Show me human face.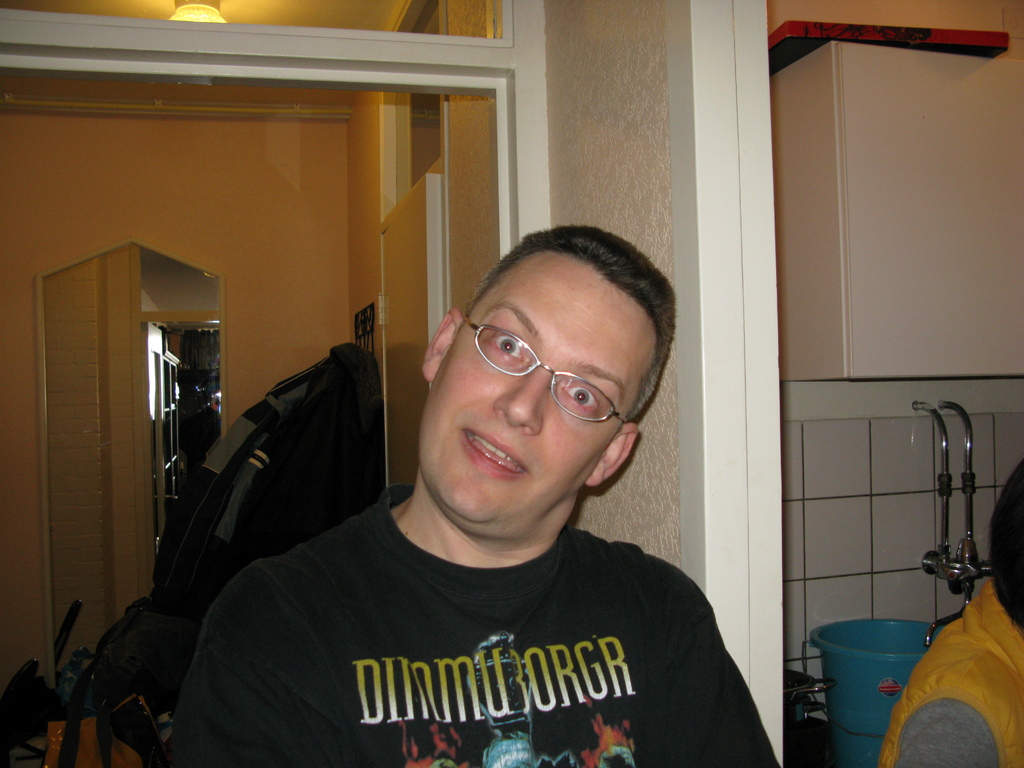
human face is here: 417:245:660:536.
